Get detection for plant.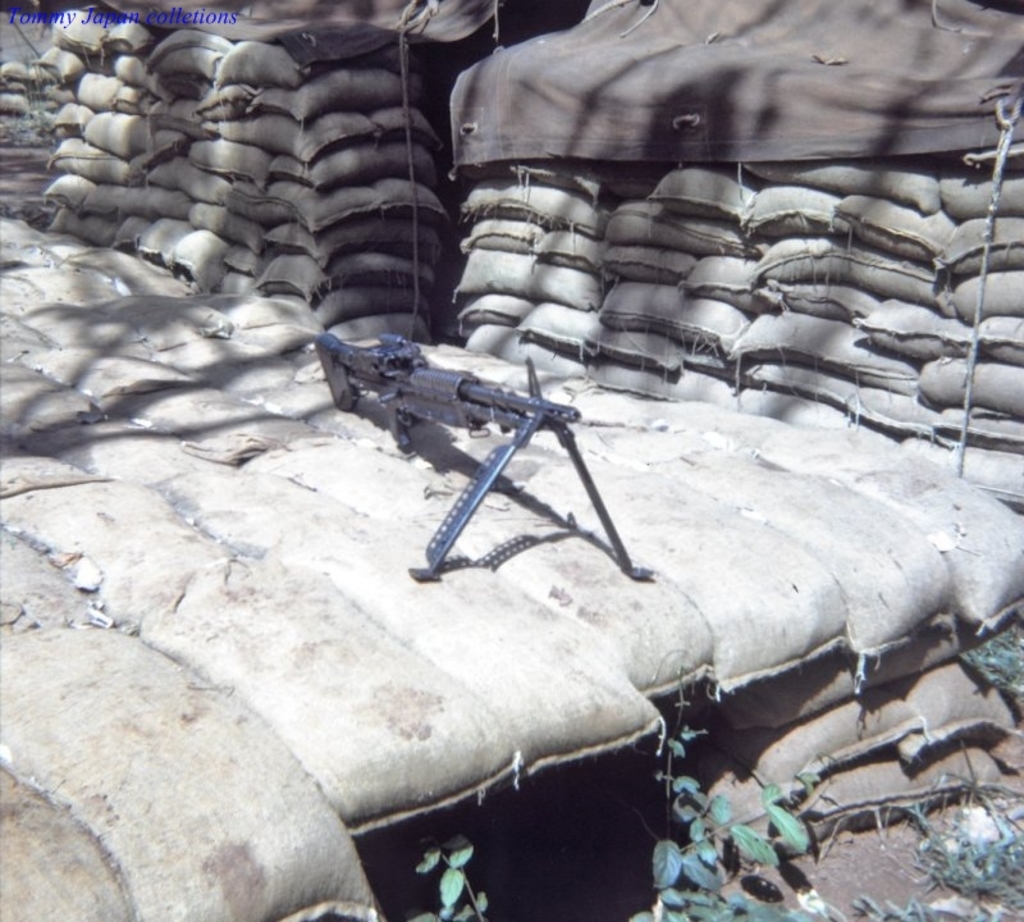
Detection: locate(908, 840, 1023, 921).
